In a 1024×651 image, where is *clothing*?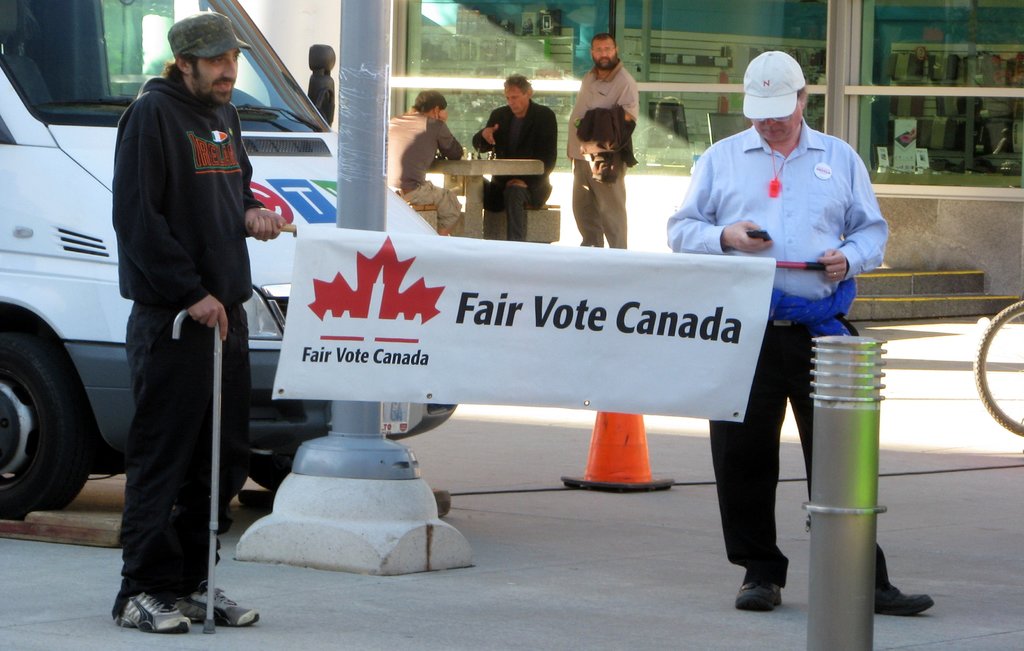
568, 67, 637, 247.
